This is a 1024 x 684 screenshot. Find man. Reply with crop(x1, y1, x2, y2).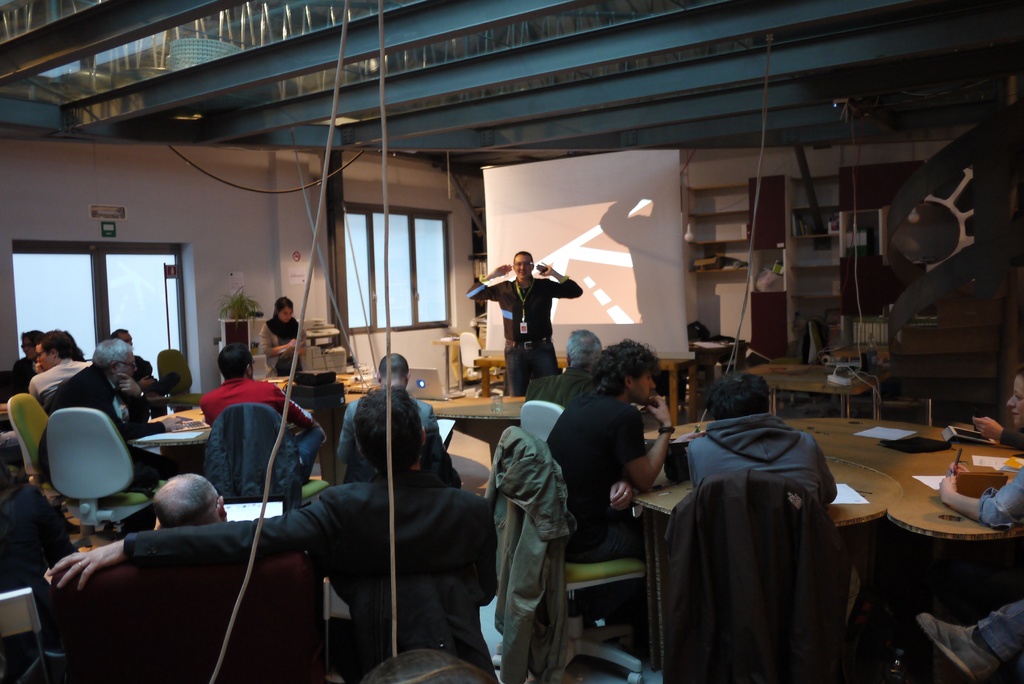
crop(660, 368, 867, 625).
